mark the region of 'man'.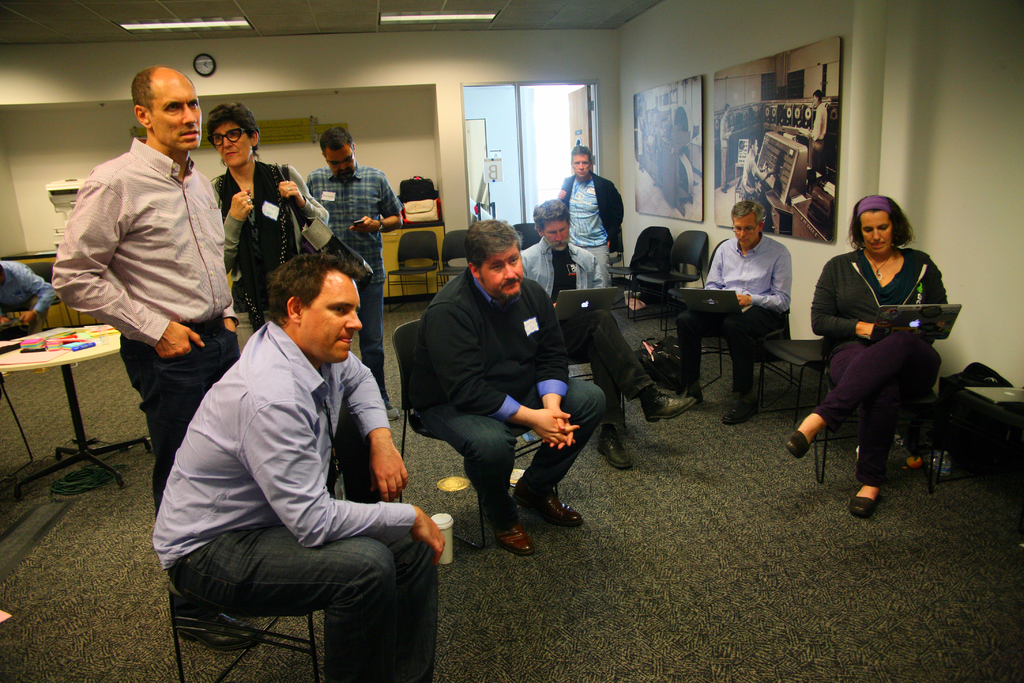
Region: 53 63 266 652.
